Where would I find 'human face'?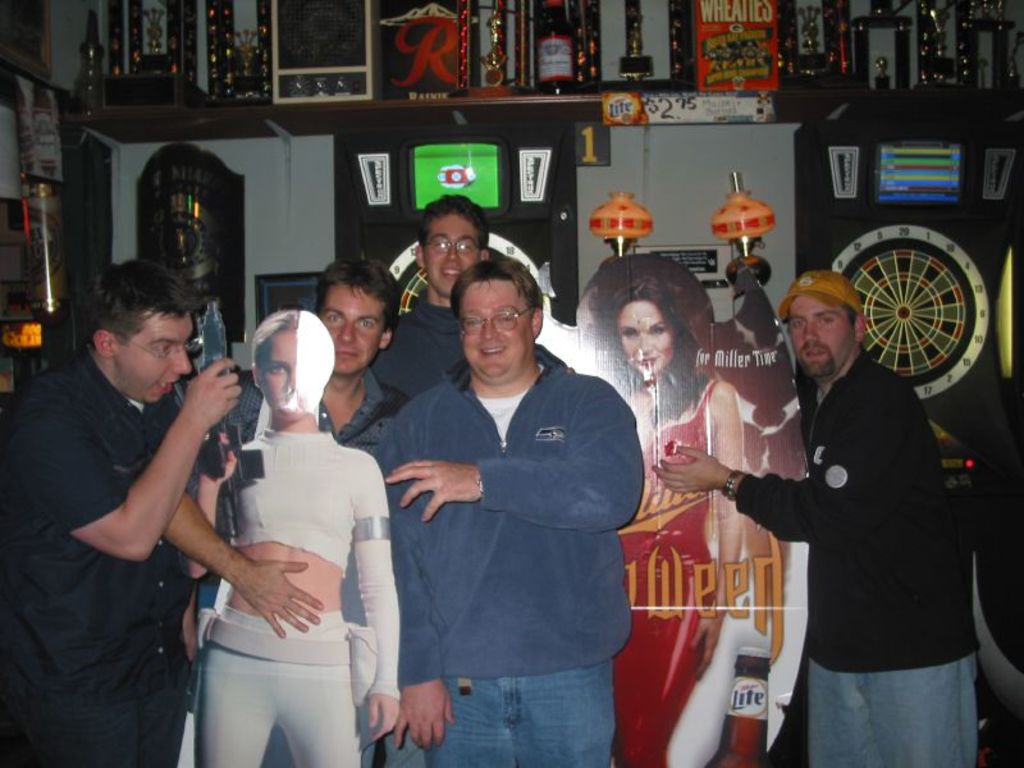
At [x1=252, y1=325, x2=329, y2=417].
